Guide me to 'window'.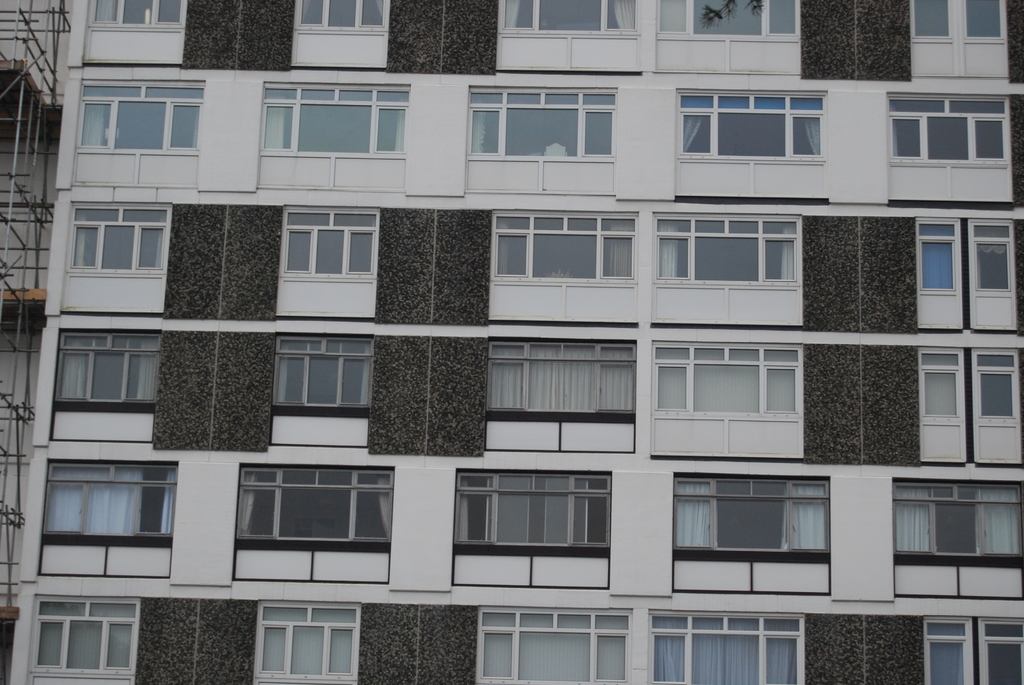
Guidance: 78/0/188/32.
